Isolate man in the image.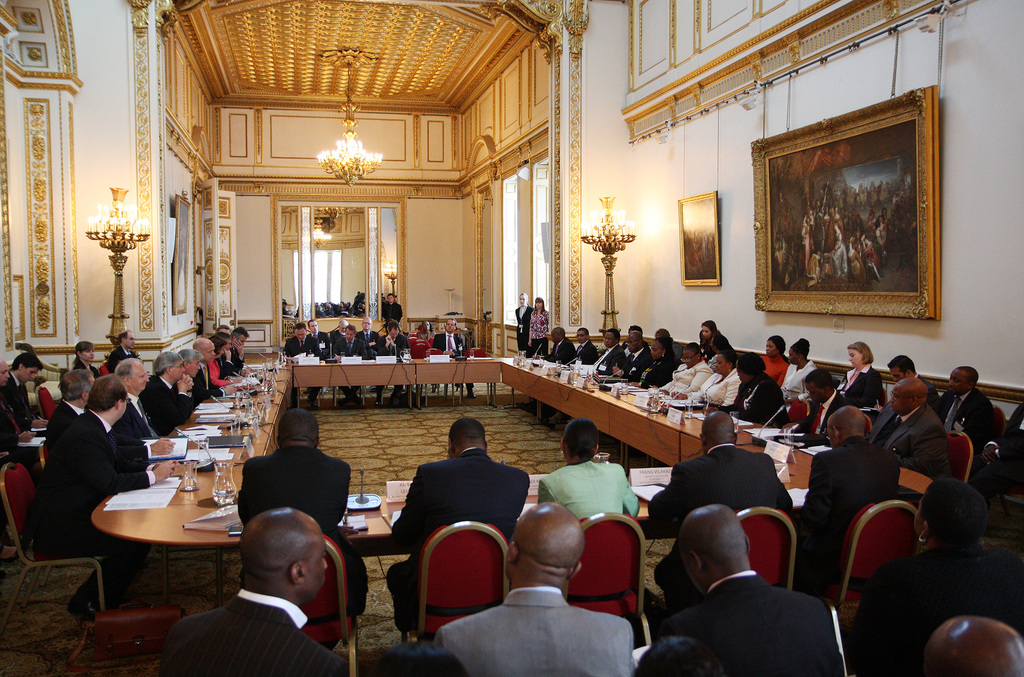
Isolated region: locate(159, 506, 350, 676).
